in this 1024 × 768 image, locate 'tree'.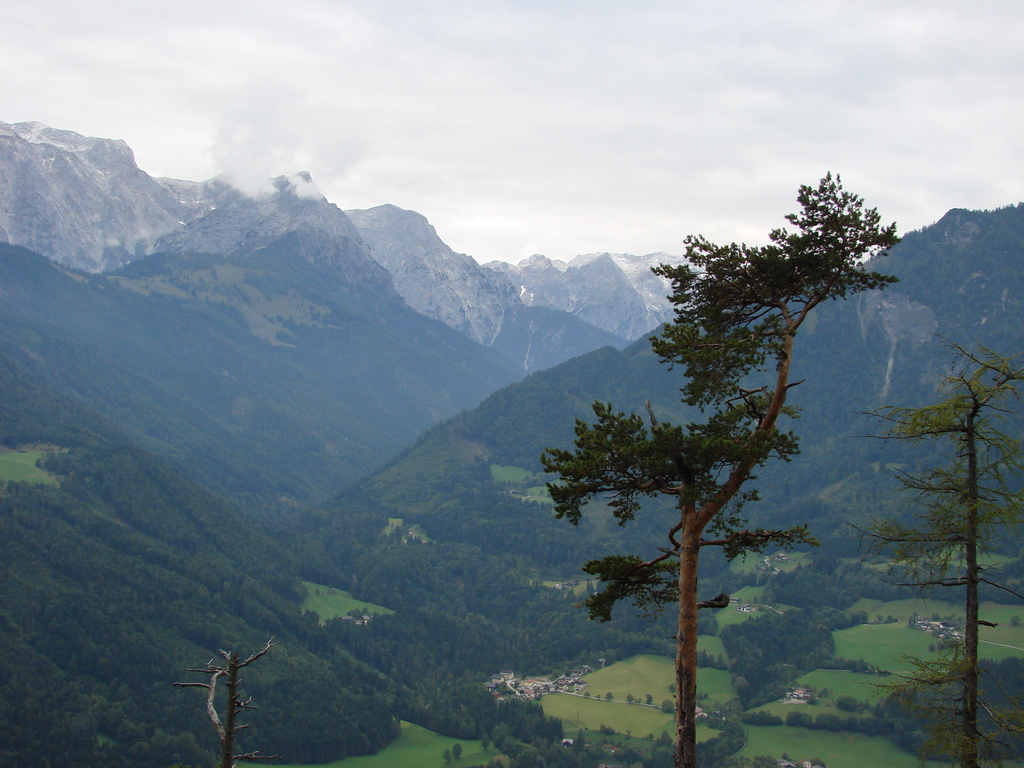
Bounding box: BBox(540, 163, 895, 767).
